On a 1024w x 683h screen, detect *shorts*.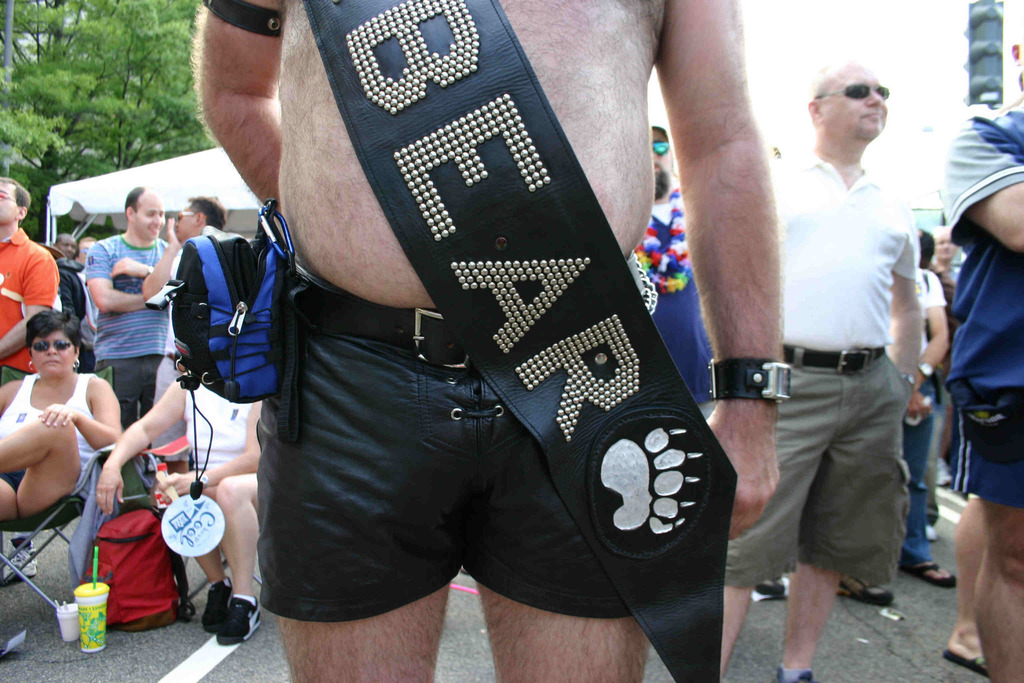
l=719, t=354, r=913, b=584.
